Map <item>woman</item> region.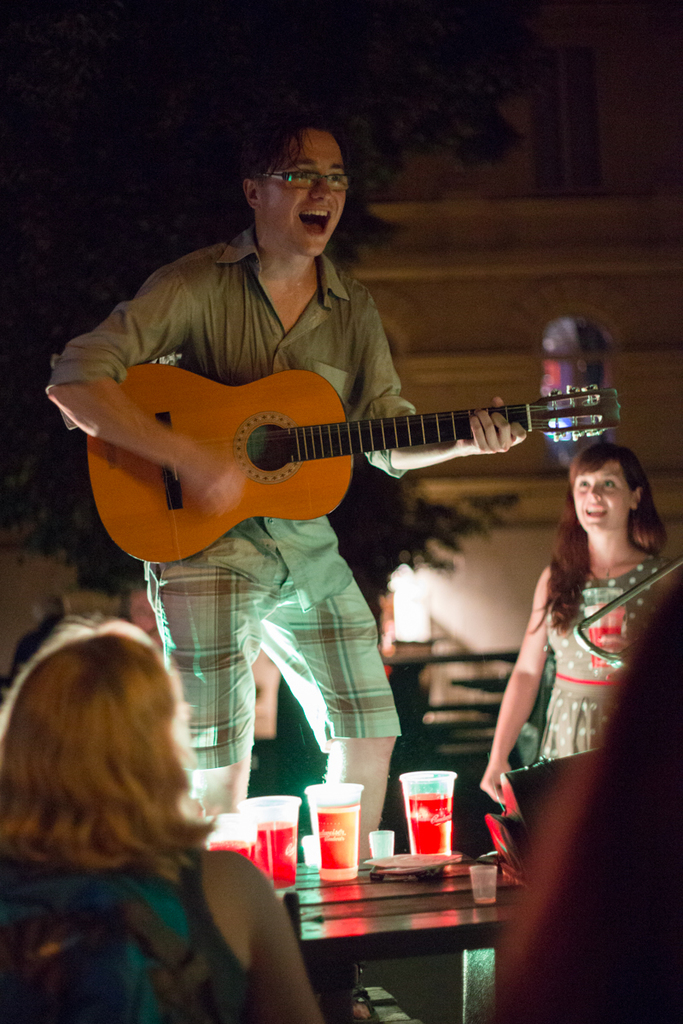
Mapped to (left=466, top=461, right=682, bottom=871).
